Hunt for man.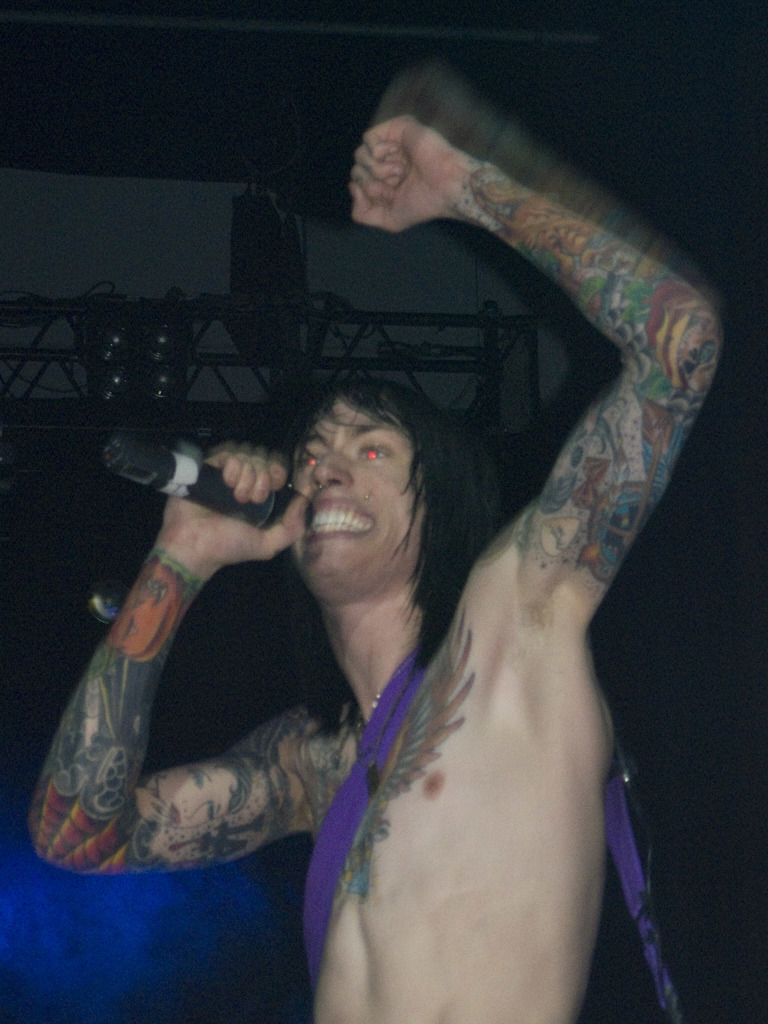
Hunted down at detection(20, 113, 728, 1023).
